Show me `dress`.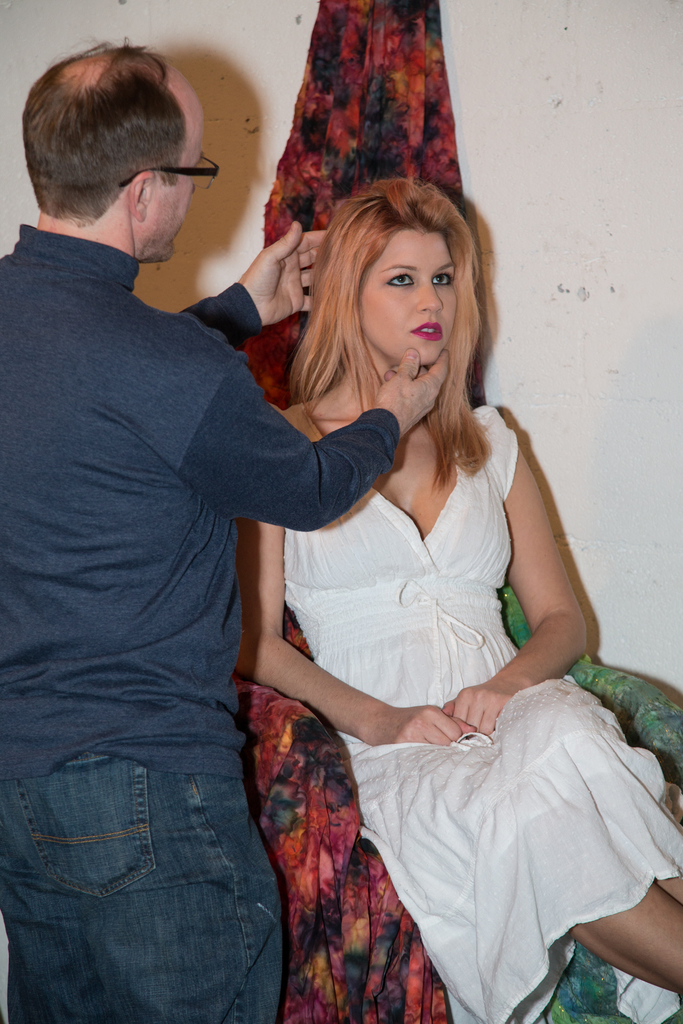
`dress` is here: x1=278, y1=404, x2=682, y2=1023.
